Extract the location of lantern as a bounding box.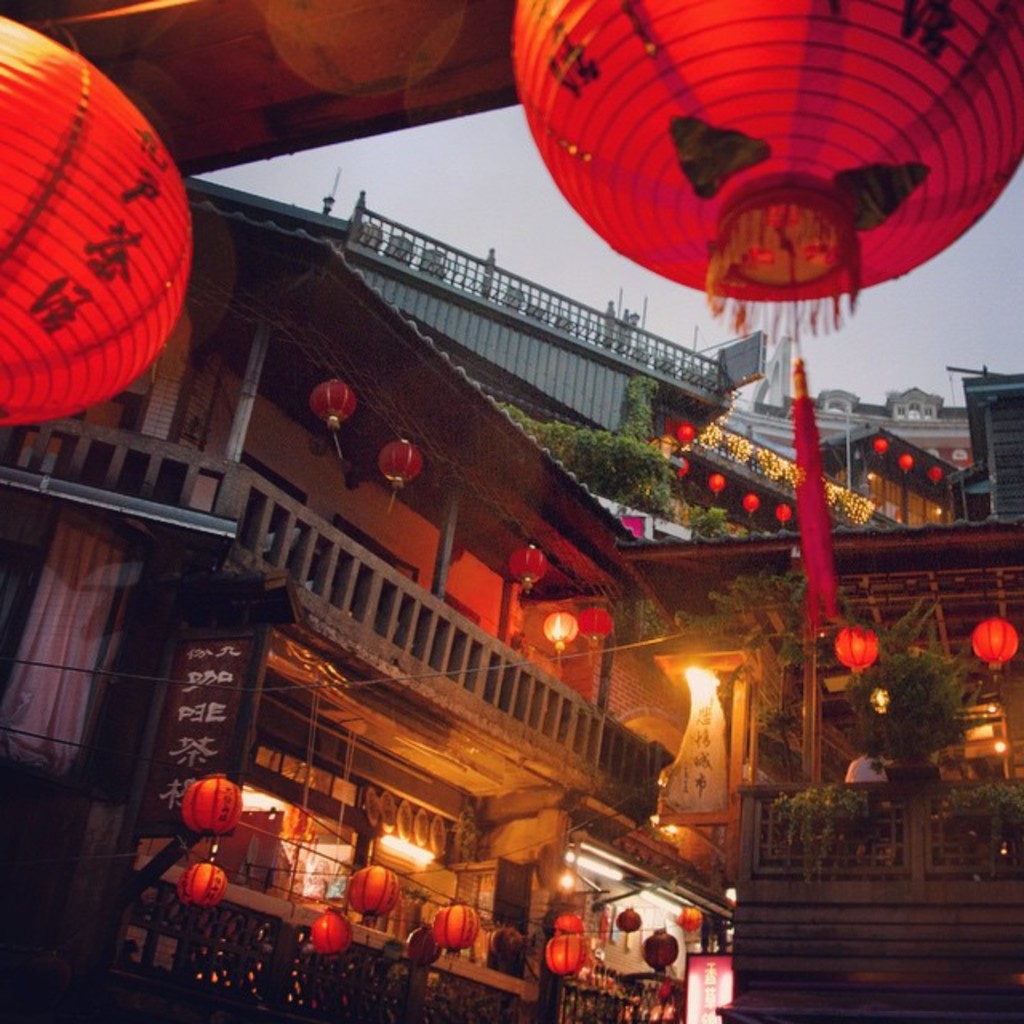
rect(314, 381, 355, 458).
